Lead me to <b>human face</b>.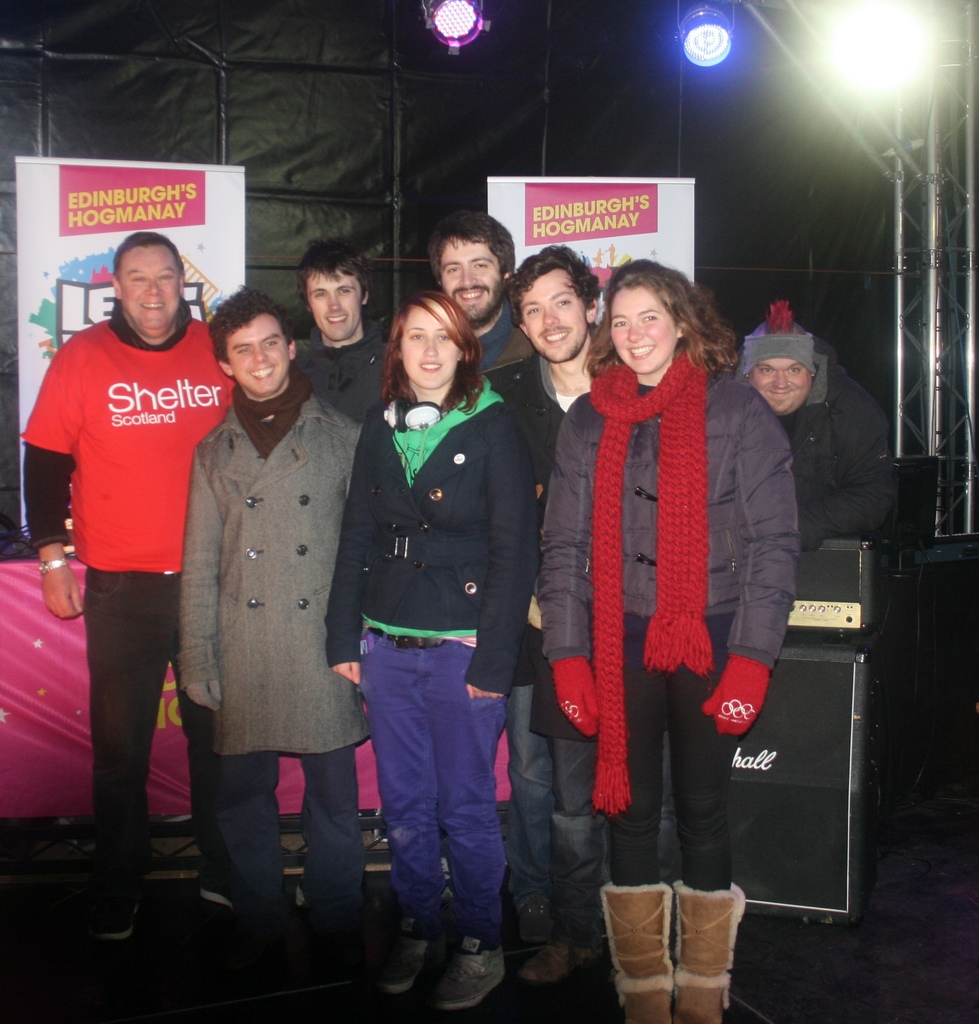
Lead to 401,299,464,392.
